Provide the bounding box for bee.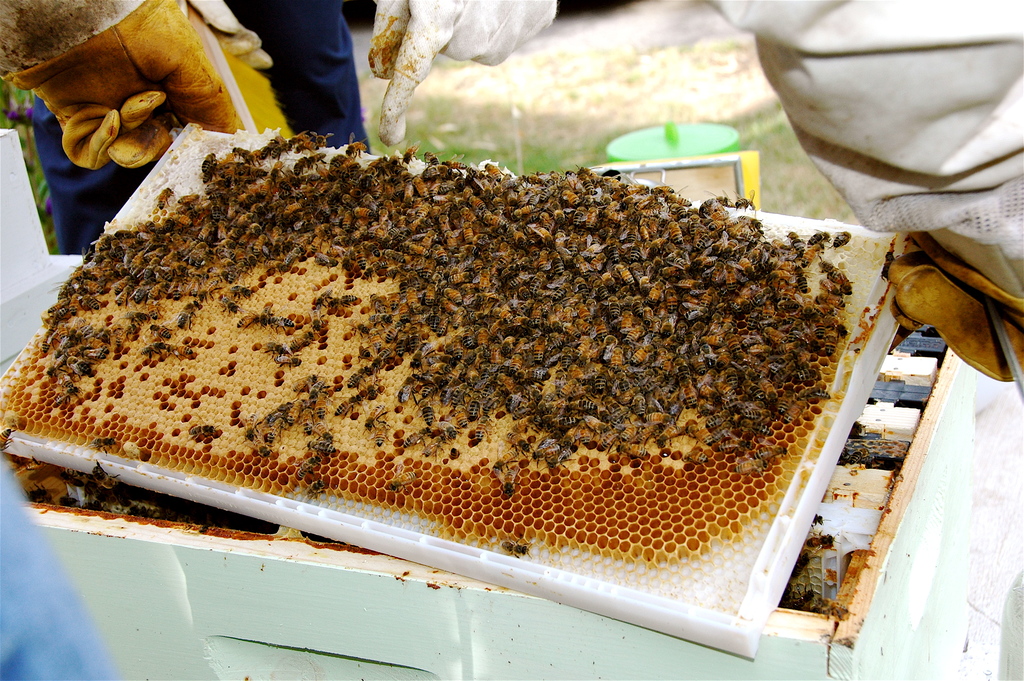
x1=787, y1=400, x2=799, y2=418.
